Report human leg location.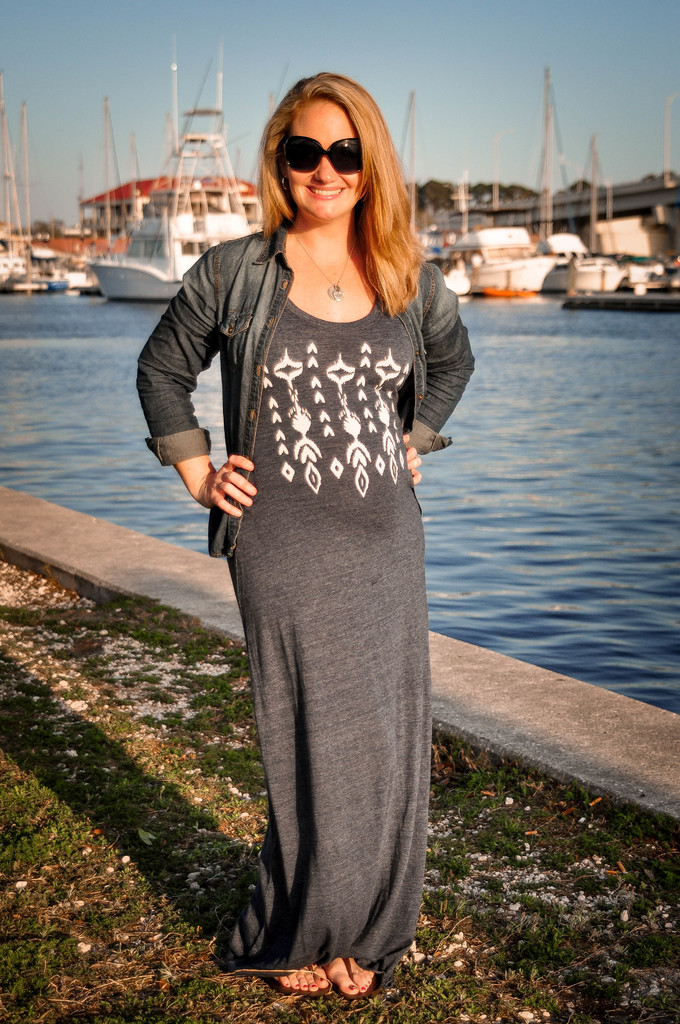
Report: {"x1": 254, "y1": 495, "x2": 332, "y2": 991}.
